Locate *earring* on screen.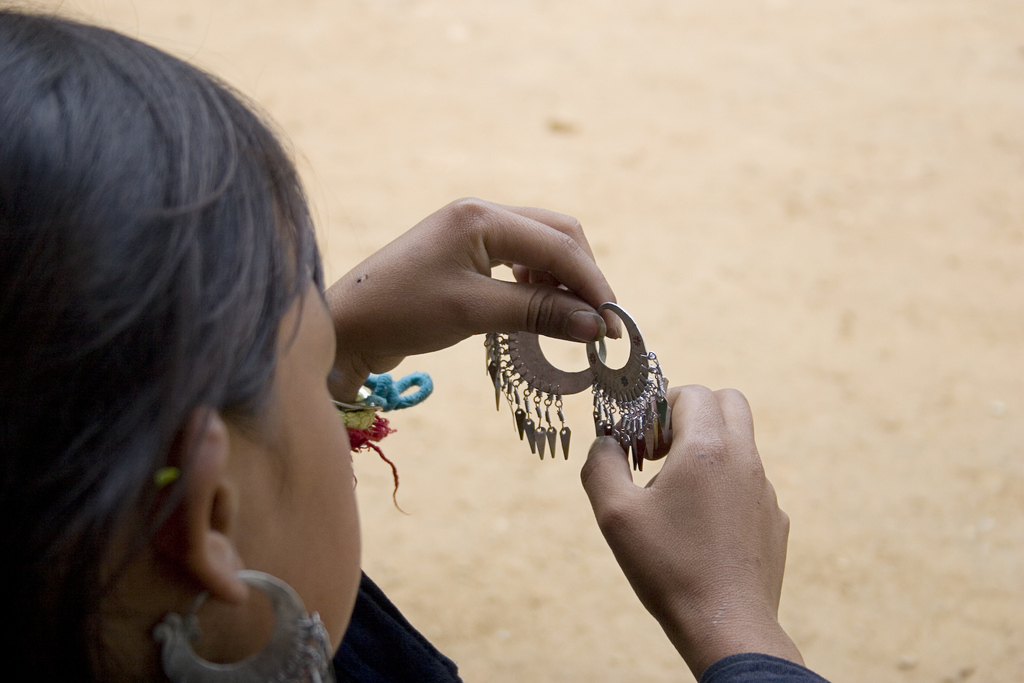
On screen at <region>589, 298, 677, 475</region>.
